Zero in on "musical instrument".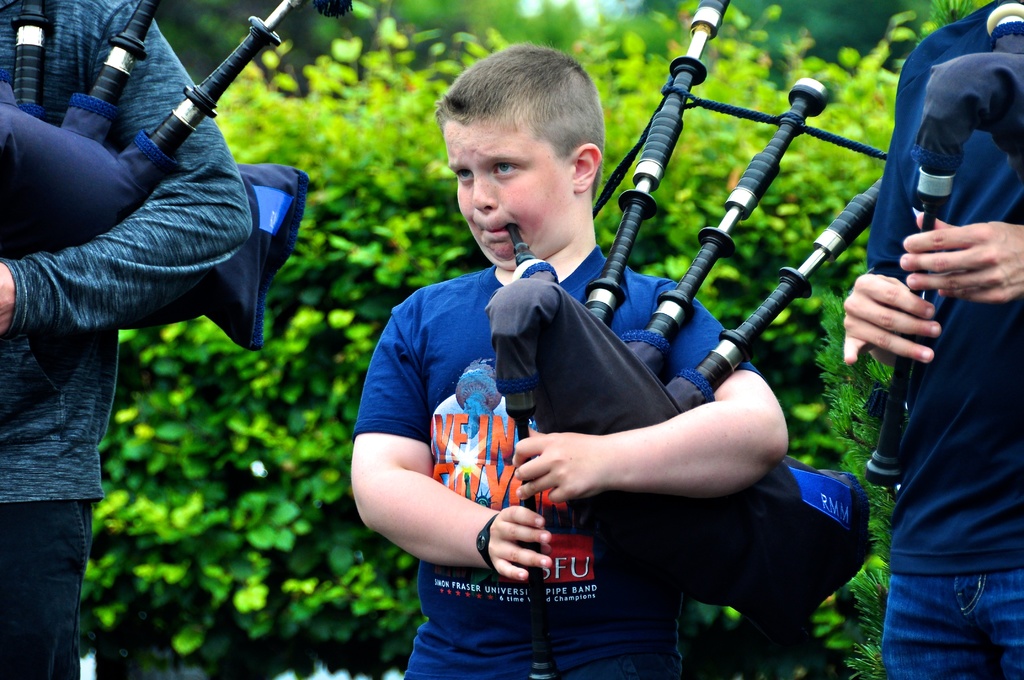
Zeroed in: detection(857, 0, 1023, 483).
